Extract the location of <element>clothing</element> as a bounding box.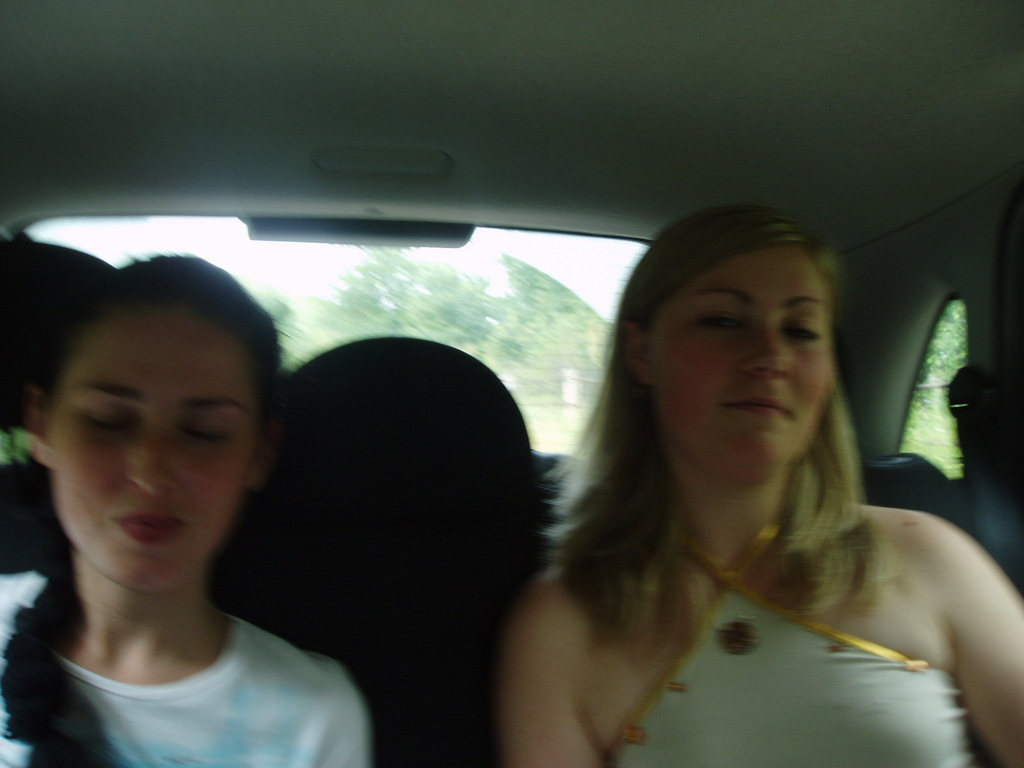
{"left": 596, "top": 518, "right": 973, "bottom": 767}.
